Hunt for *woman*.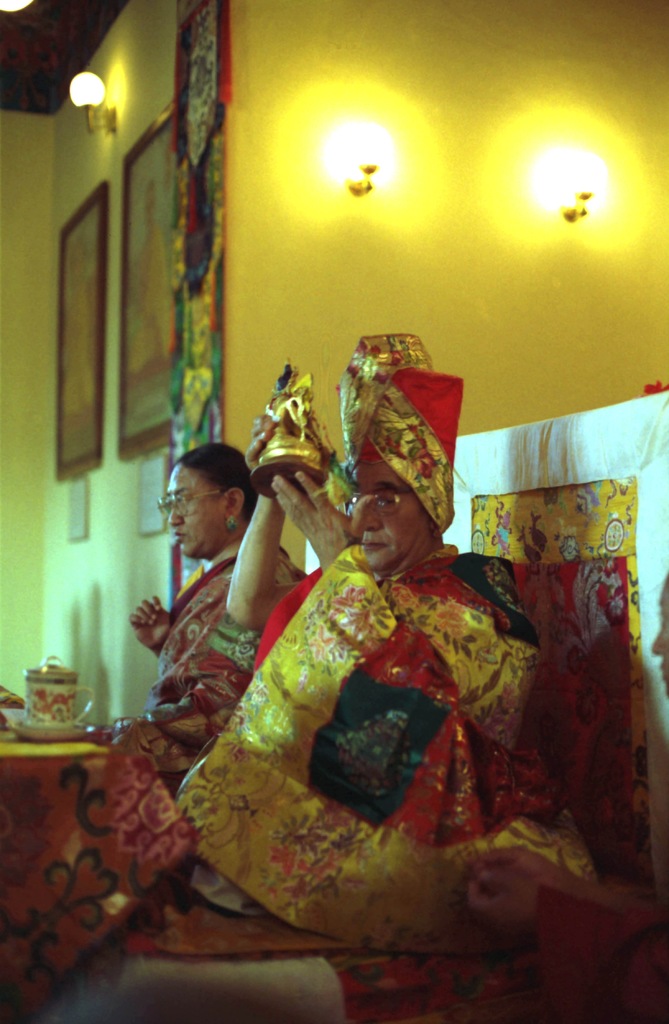
Hunted down at pyautogui.locateOnScreen(111, 439, 295, 893).
